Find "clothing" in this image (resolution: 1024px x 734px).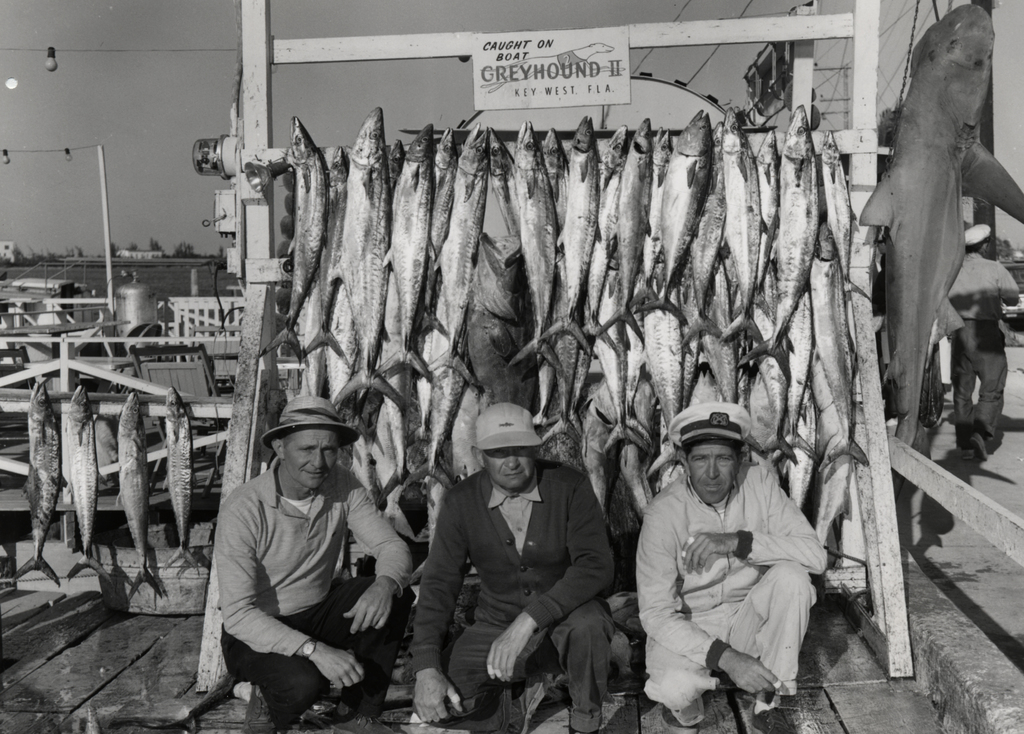
953, 254, 1020, 449.
